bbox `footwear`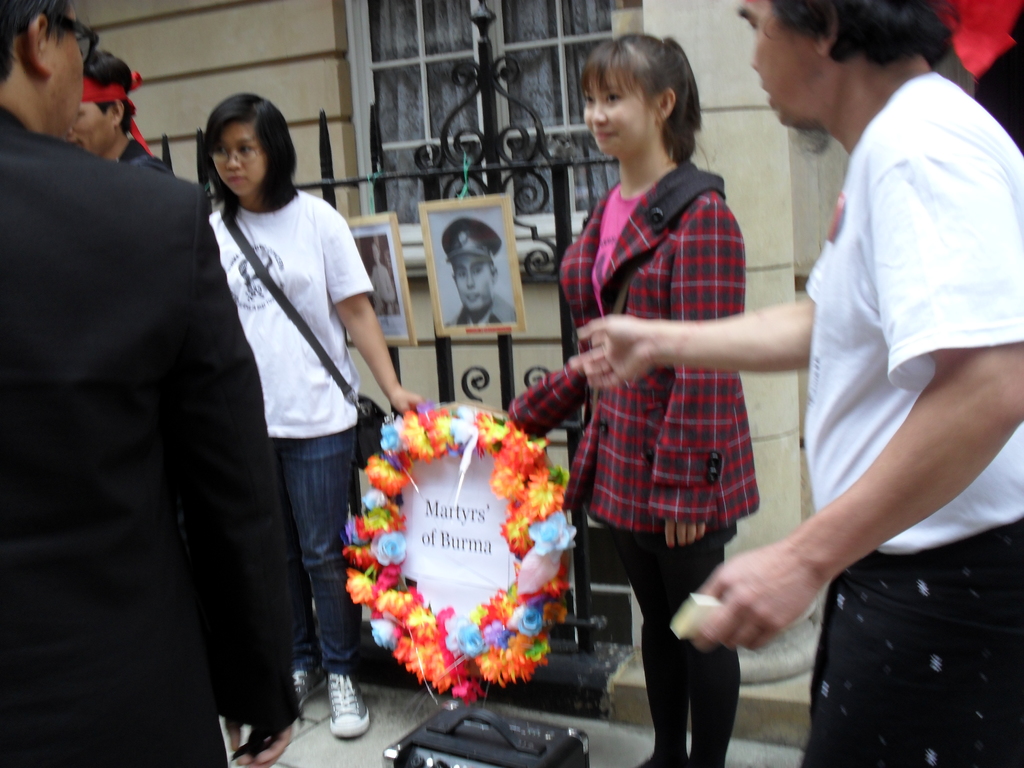
Rect(327, 667, 374, 737)
